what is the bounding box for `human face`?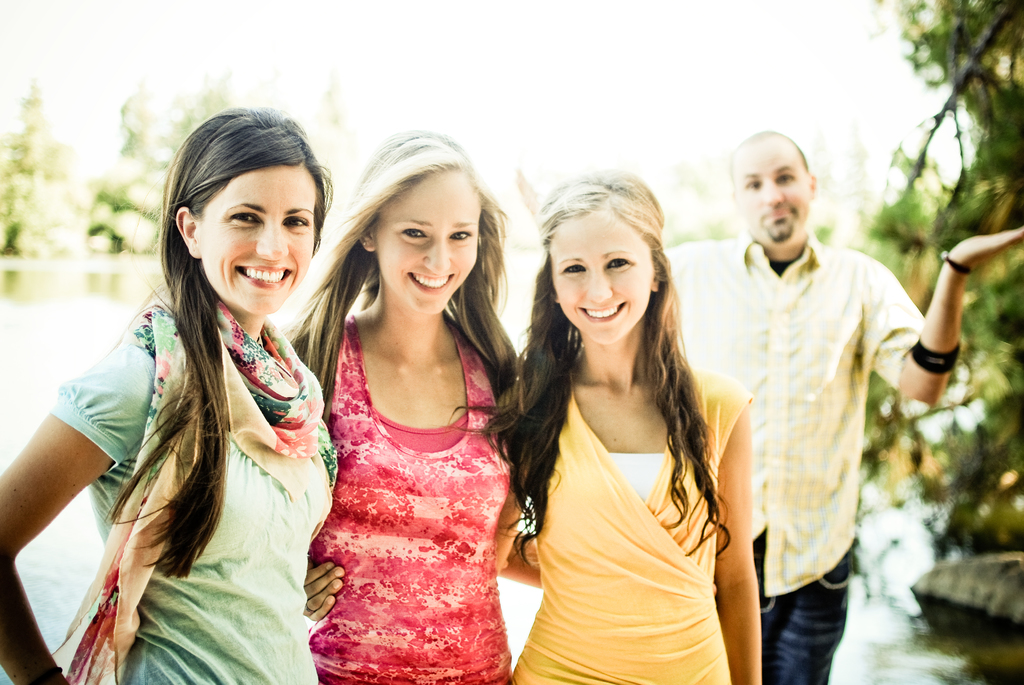
{"left": 735, "top": 135, "right": 812, "bottom": 242}.
